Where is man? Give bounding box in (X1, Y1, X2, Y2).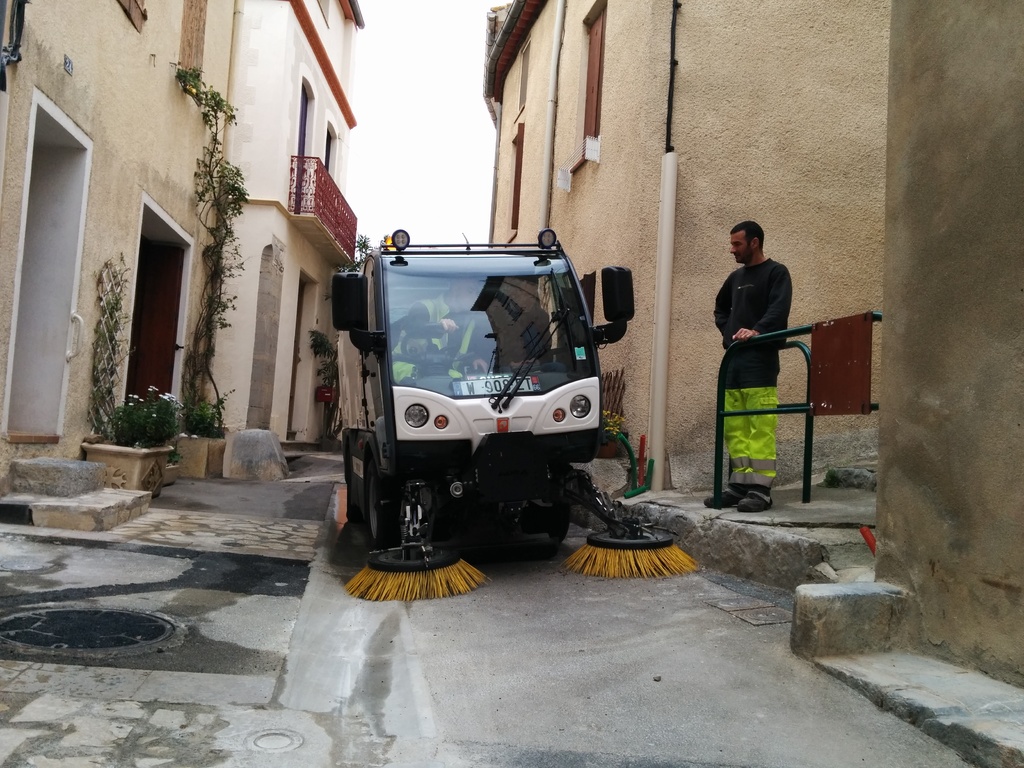
(370, 273, 506, 388).
